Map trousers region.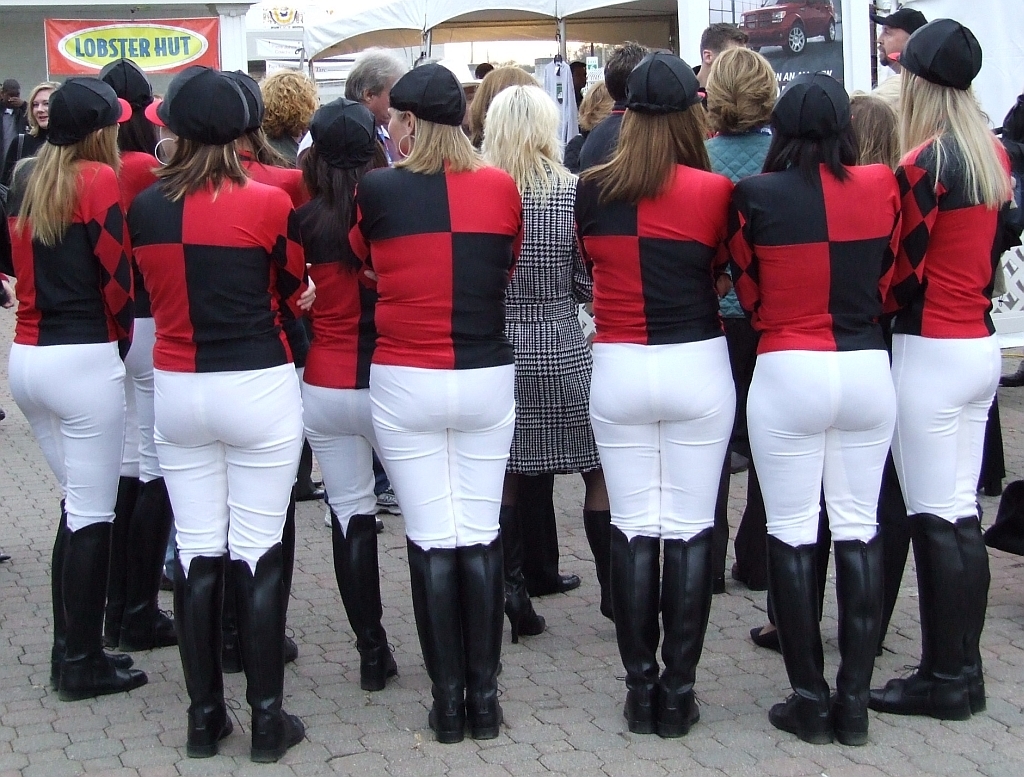
Mapped to {"left": 151, "top": 368, "right": 307, "bottom": 570}.
